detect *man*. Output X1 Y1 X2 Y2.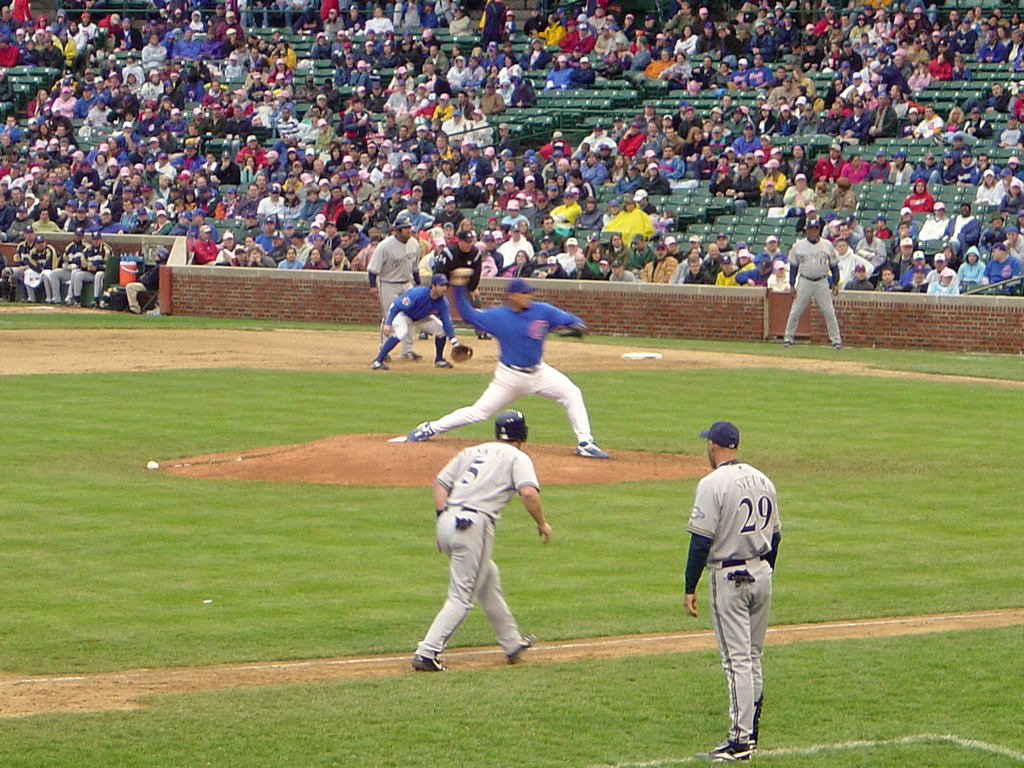
4 226 42 302.
